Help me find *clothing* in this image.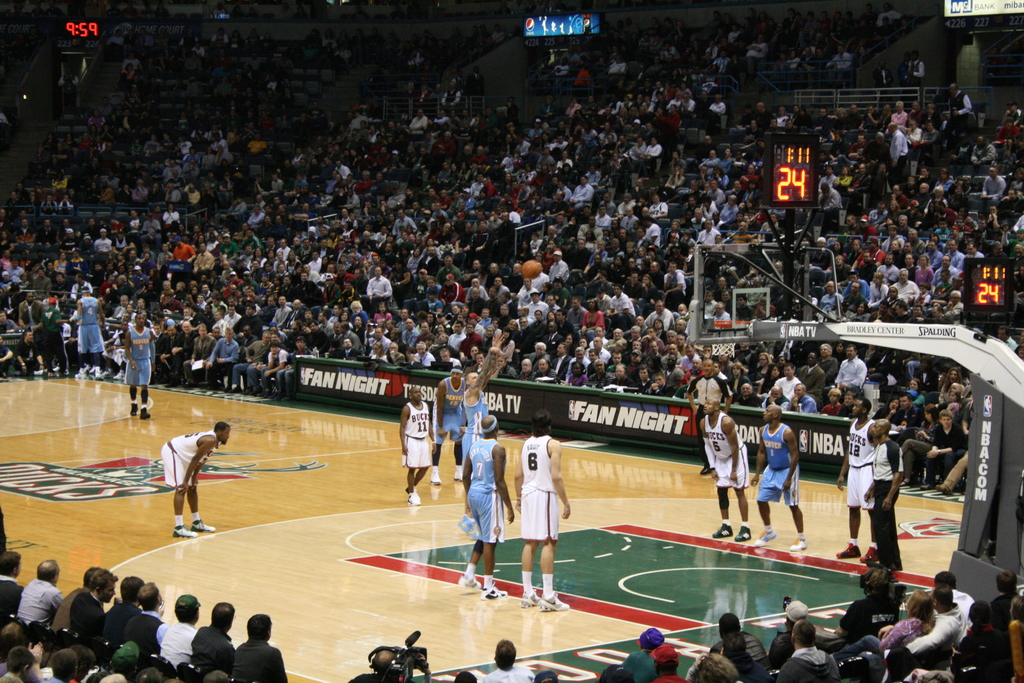
Found it: x1=693, y1=231, x2=719, y2=245.
